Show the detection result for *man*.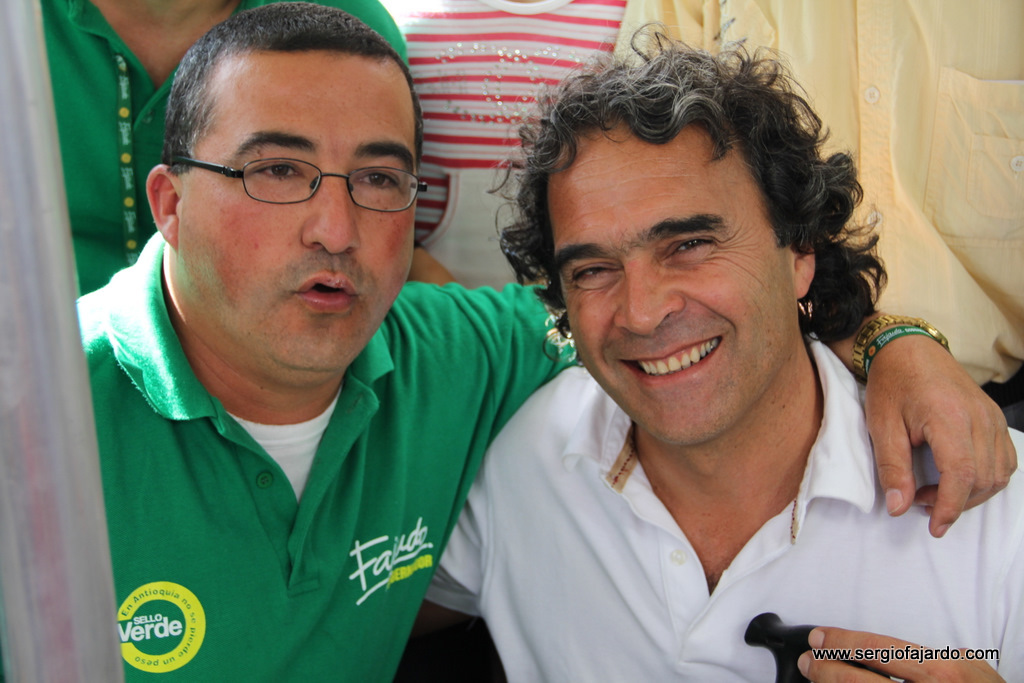
bbox=[610, 0, 1023, 437].
